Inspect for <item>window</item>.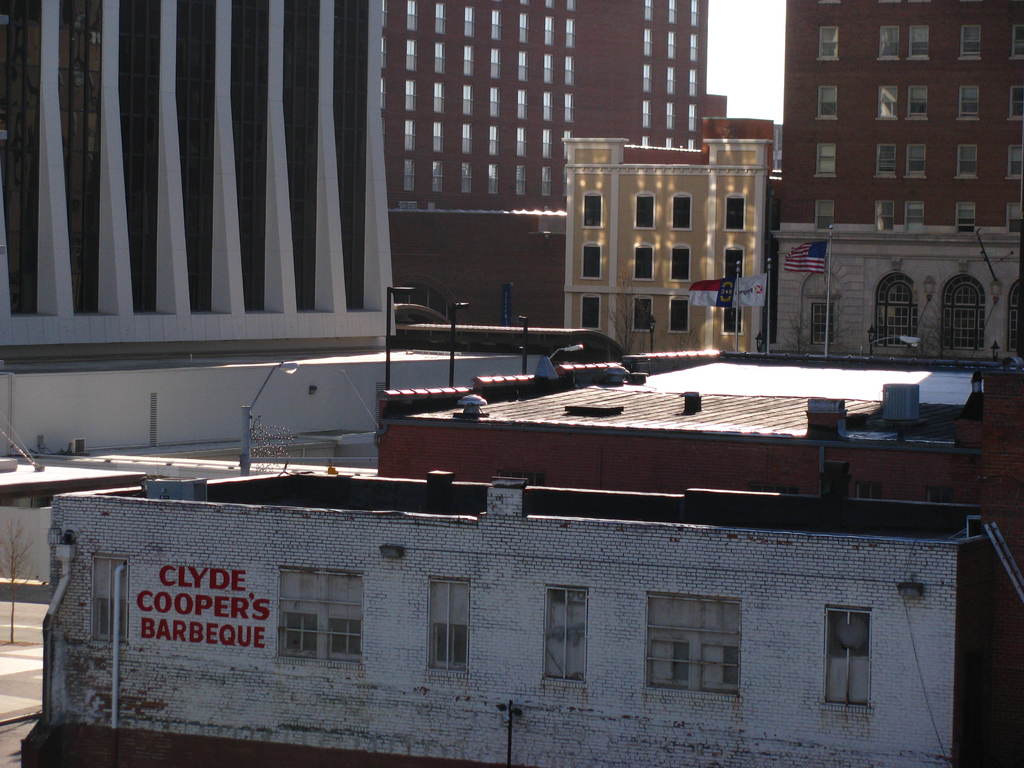
Inspection: region(813, 144, 838, 177).
